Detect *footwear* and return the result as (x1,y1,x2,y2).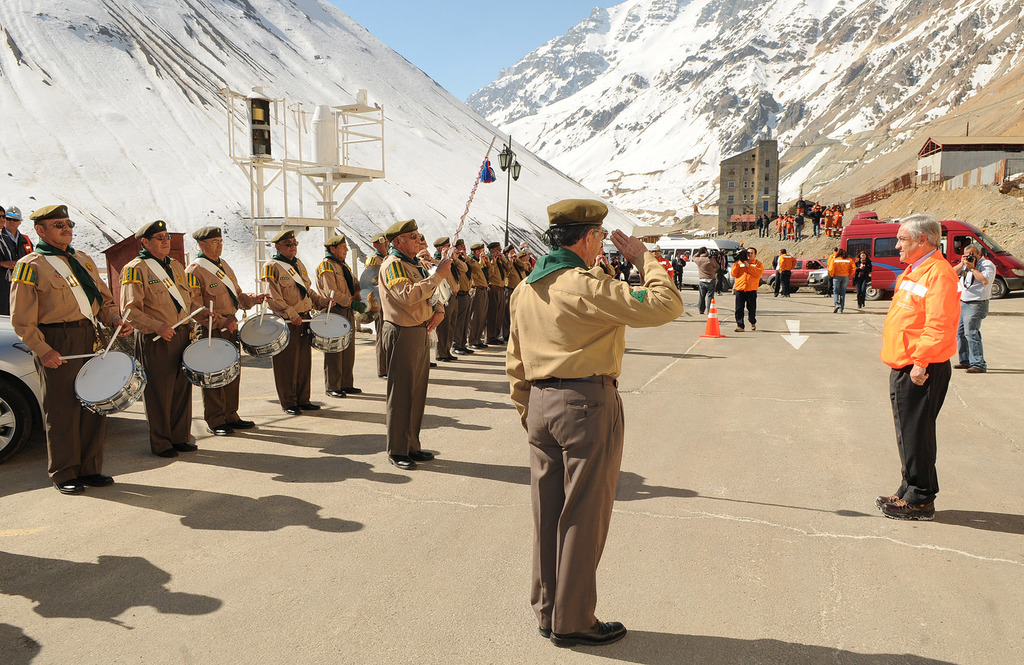
(460,343,476,359).
